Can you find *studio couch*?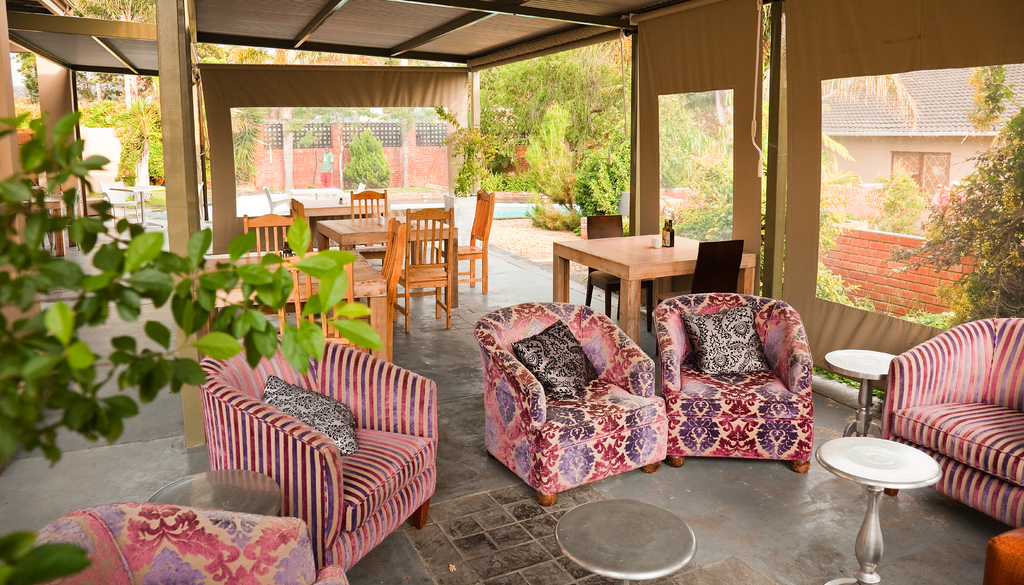
Yes, bounding box: bbox(646, 284, 820, 479).
